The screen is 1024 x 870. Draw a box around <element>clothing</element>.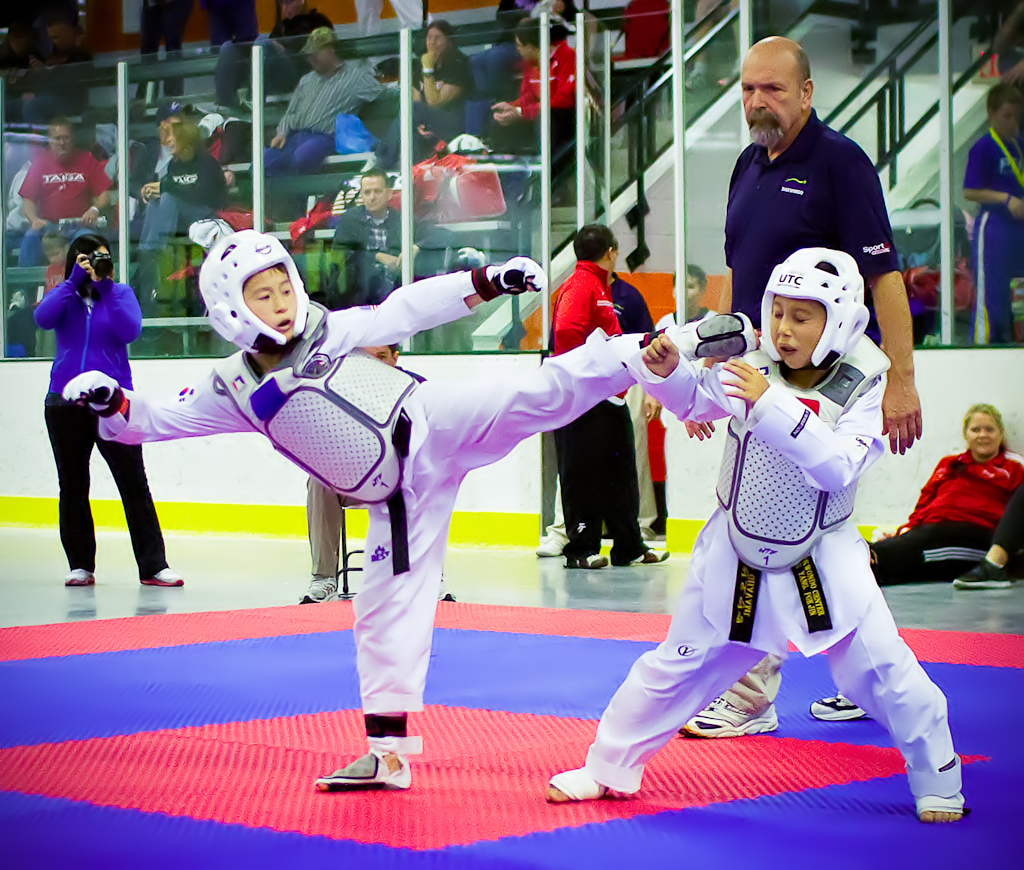
(x1=994, y1=490, x2=1023, y2=556).
